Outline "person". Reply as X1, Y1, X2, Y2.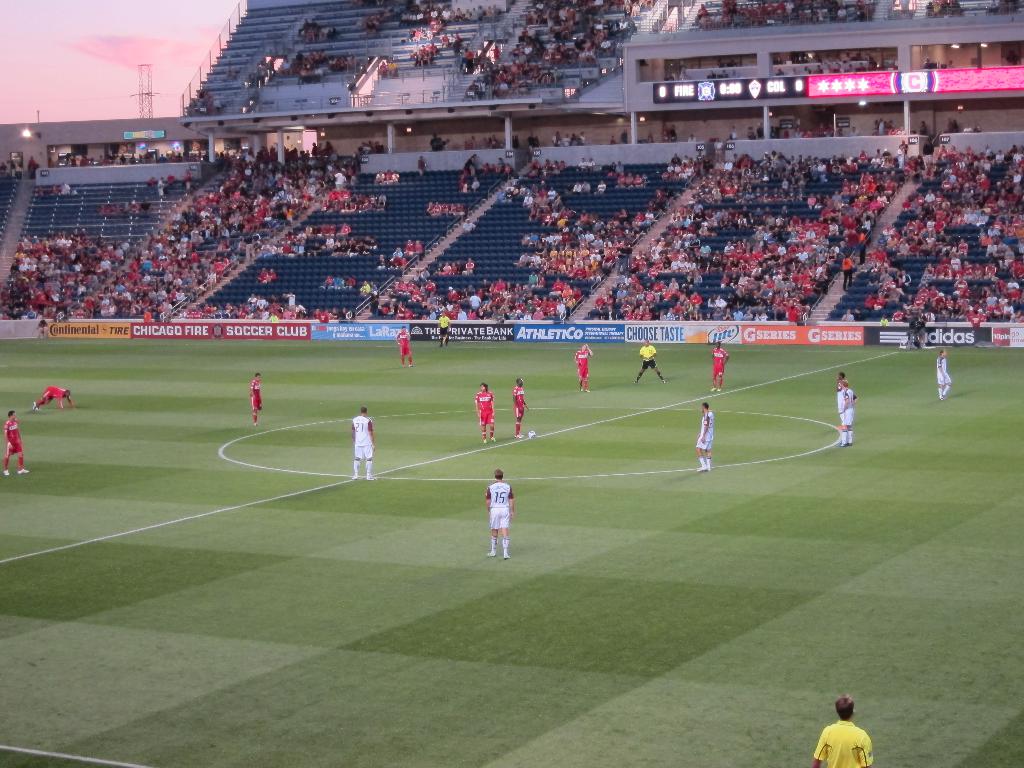
935, 352, 952, 399.
